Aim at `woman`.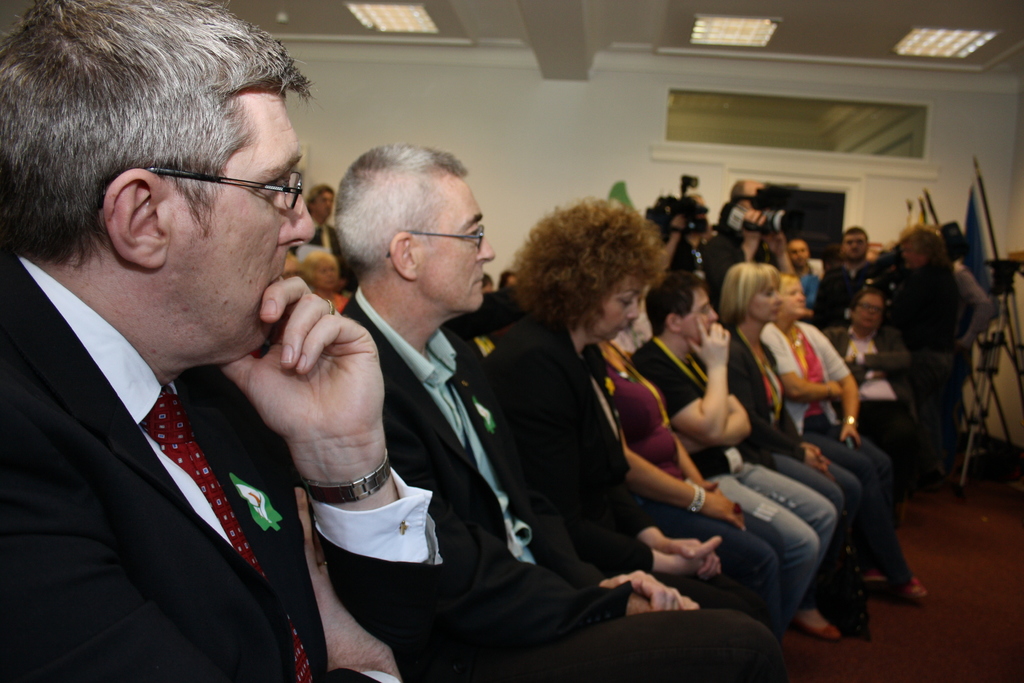
Aimed at {"left": 877, "top": 226, "right": 956, "bottom": 504}.
